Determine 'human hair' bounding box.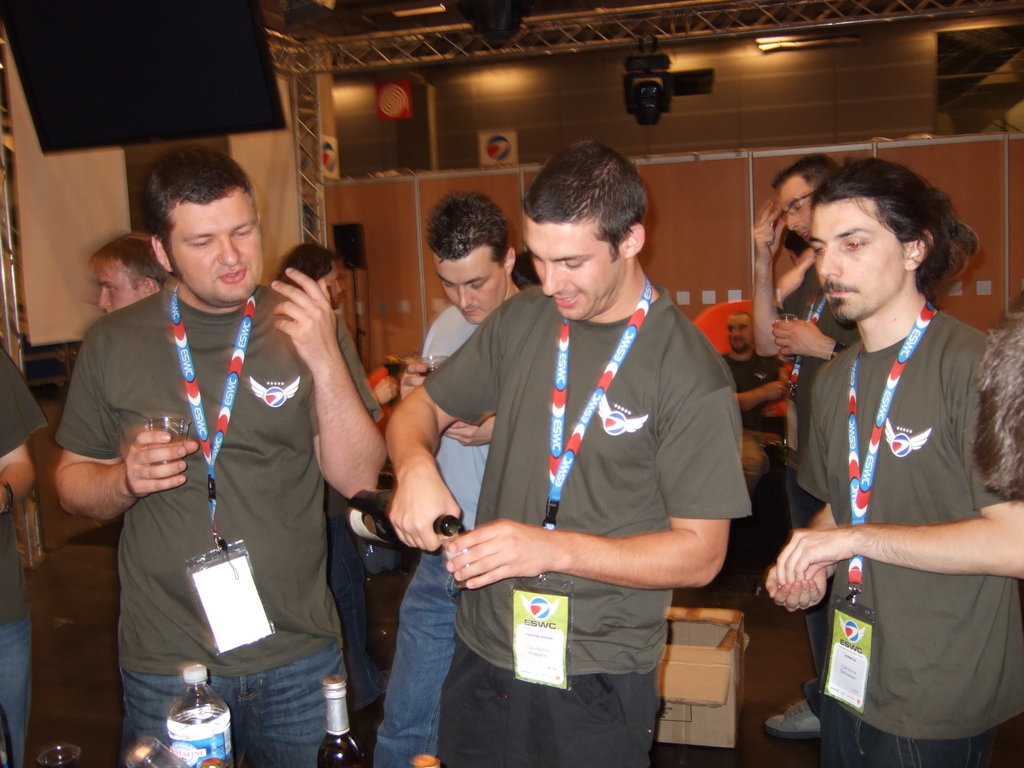
Determined: pyautogui.locateOnScreen(132, 156, 257, 276).
